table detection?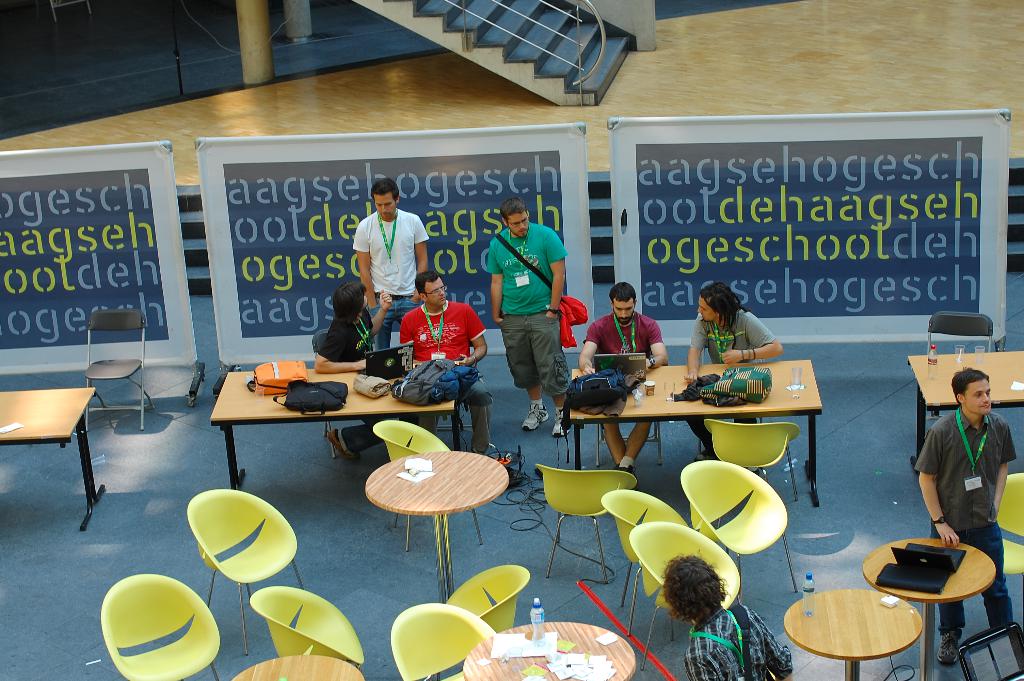
region(461, 623, 641, 680)
